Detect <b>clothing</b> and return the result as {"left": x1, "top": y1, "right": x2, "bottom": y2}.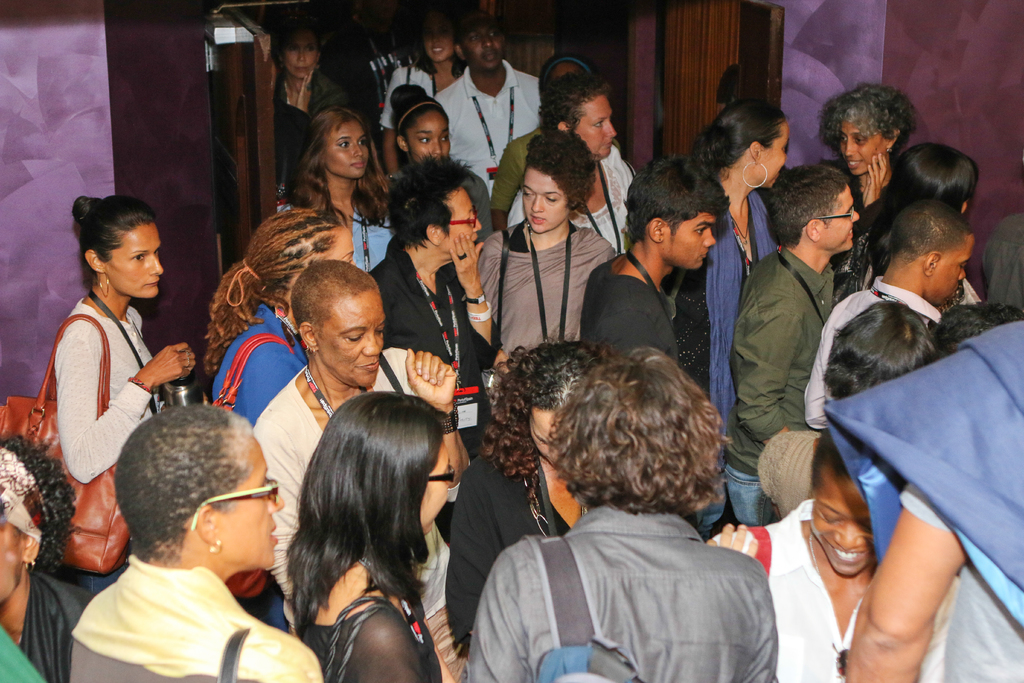
{"left": 459, "top": 167, "right": 489, "bottom": 243}.
